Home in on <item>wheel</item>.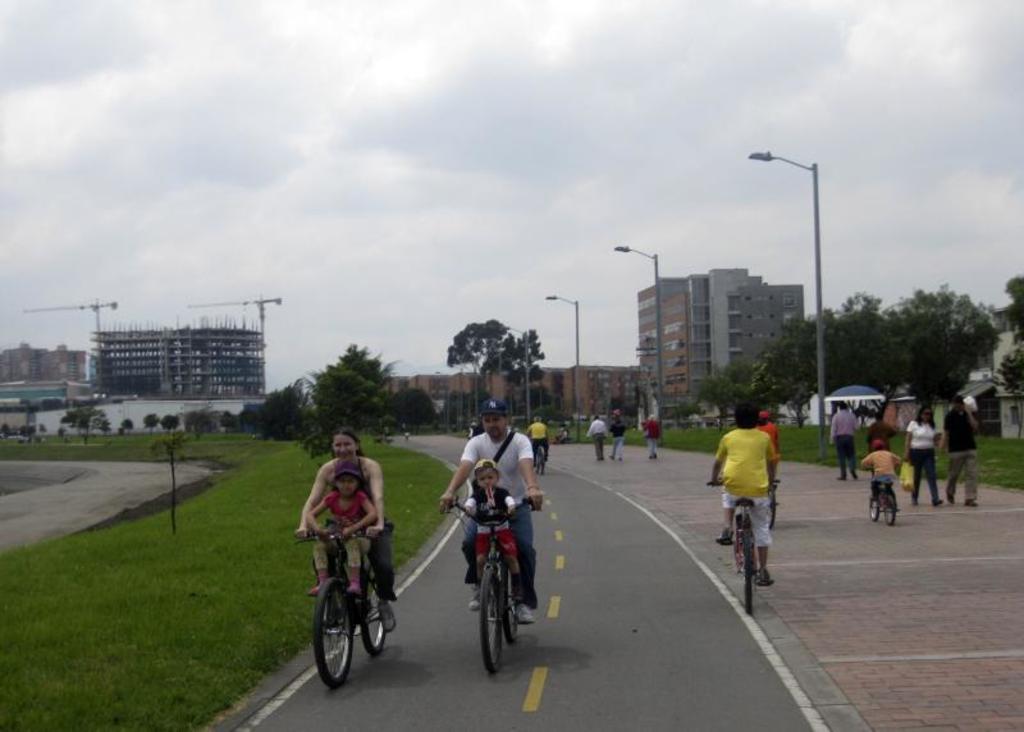
Homed in at 730,490,745,581.
